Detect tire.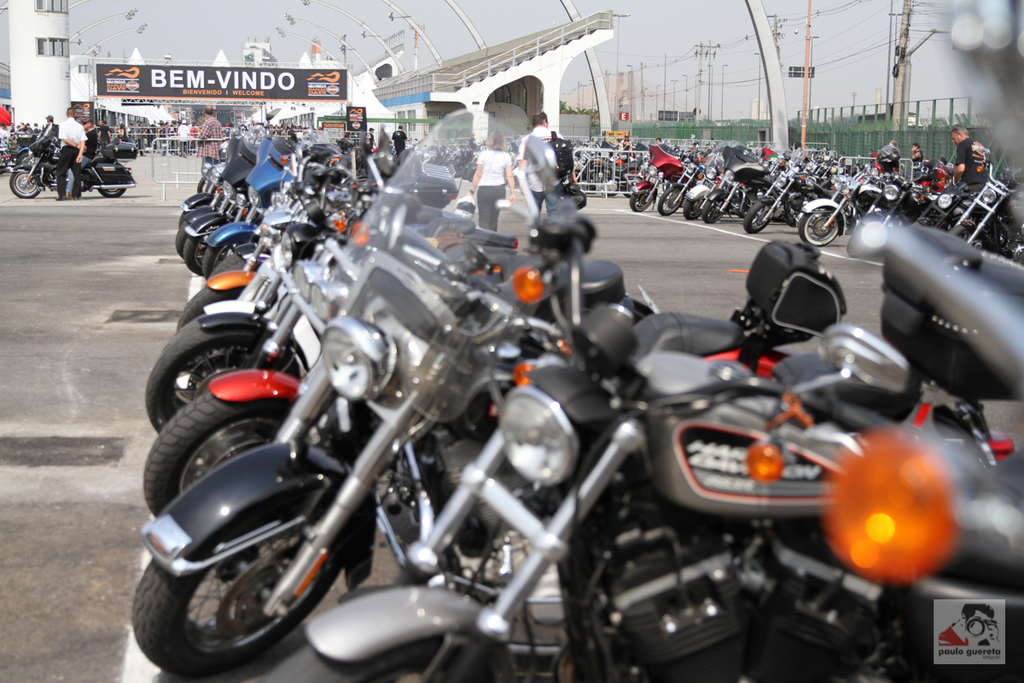
Detected at box=[146, 381, 356, 678].
